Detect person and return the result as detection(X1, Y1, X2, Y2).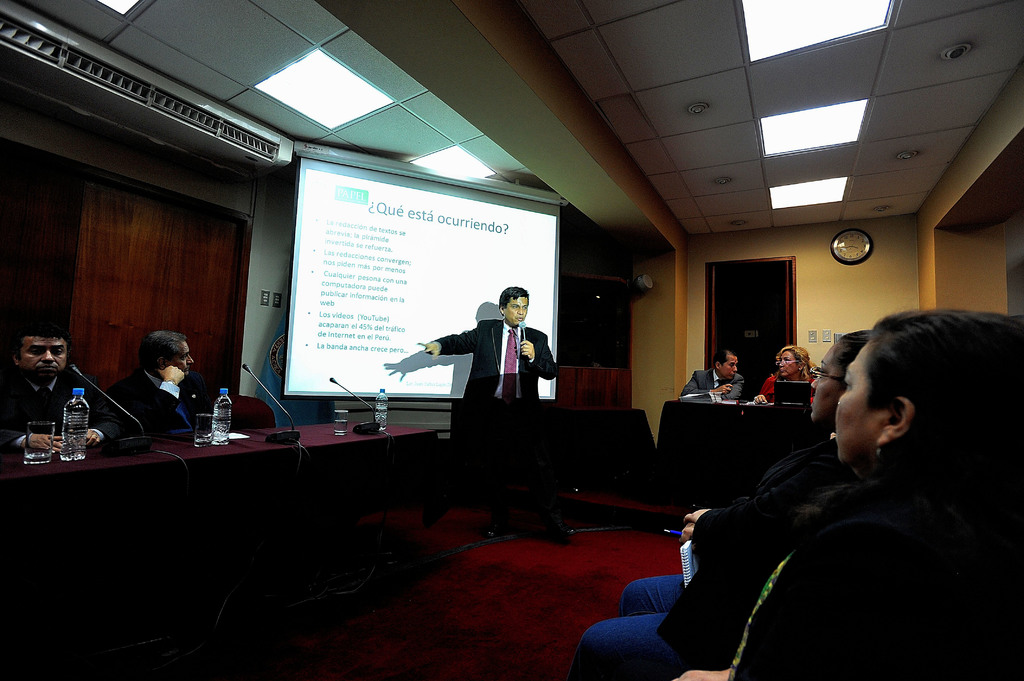
detection(570, 317, 876, 680).
